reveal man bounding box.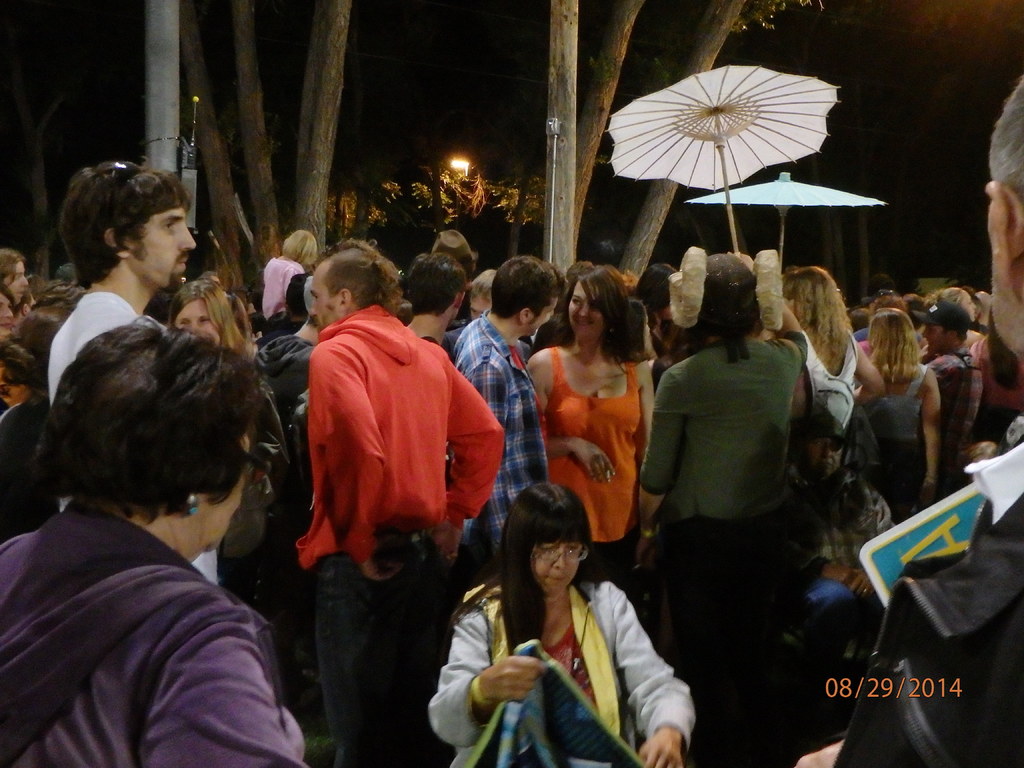
Revealed: box(400, 249, 462, 363).
